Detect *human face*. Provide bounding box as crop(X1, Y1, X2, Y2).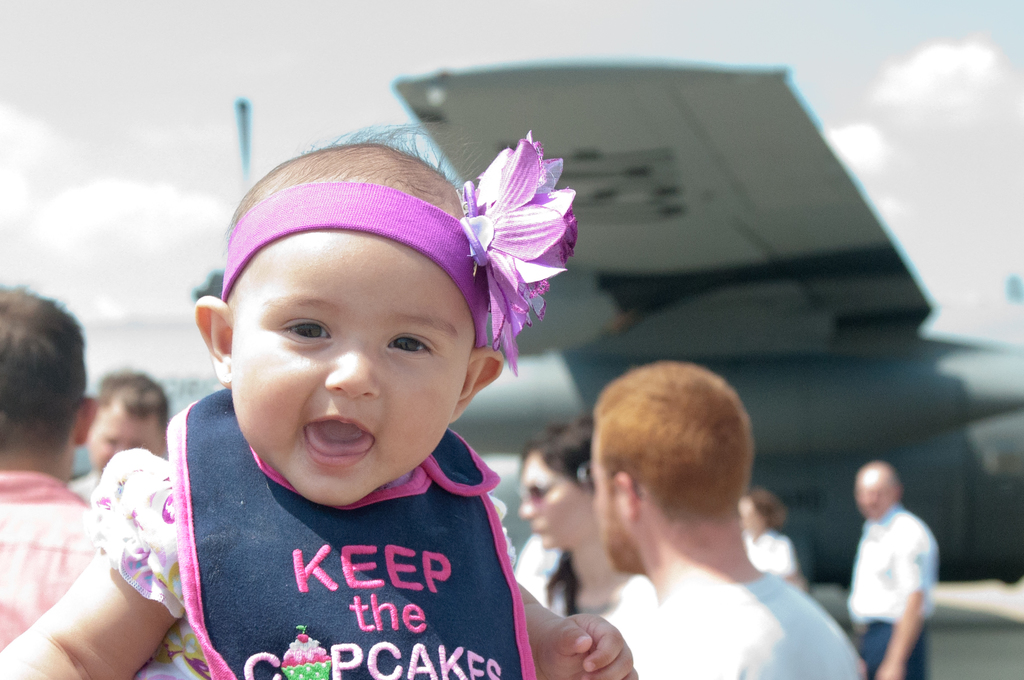
crop(856, 471, 893, 515).
